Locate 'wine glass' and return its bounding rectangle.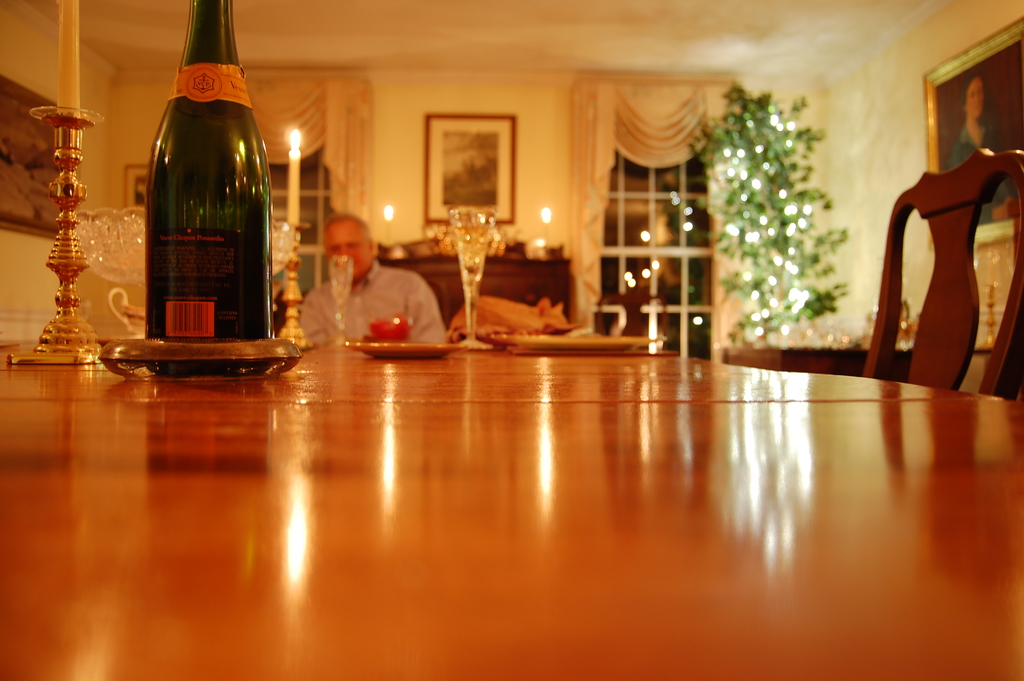
<region>329, 255, 353, 345</region>.
